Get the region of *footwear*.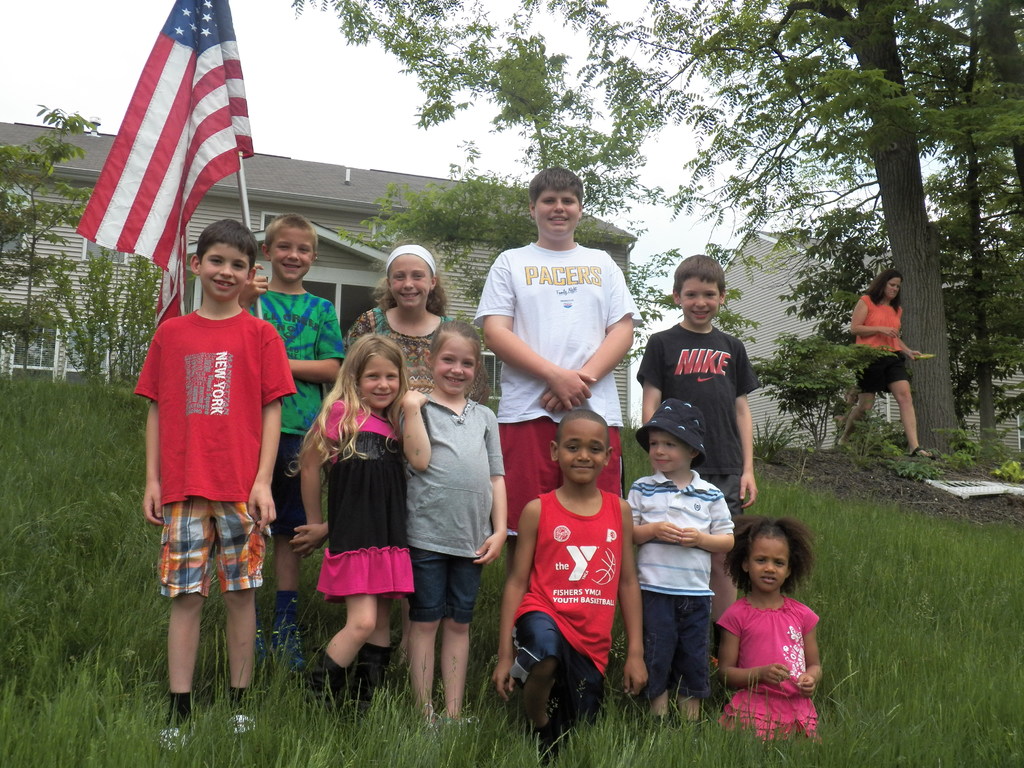
(230, 716, 257, 736).
